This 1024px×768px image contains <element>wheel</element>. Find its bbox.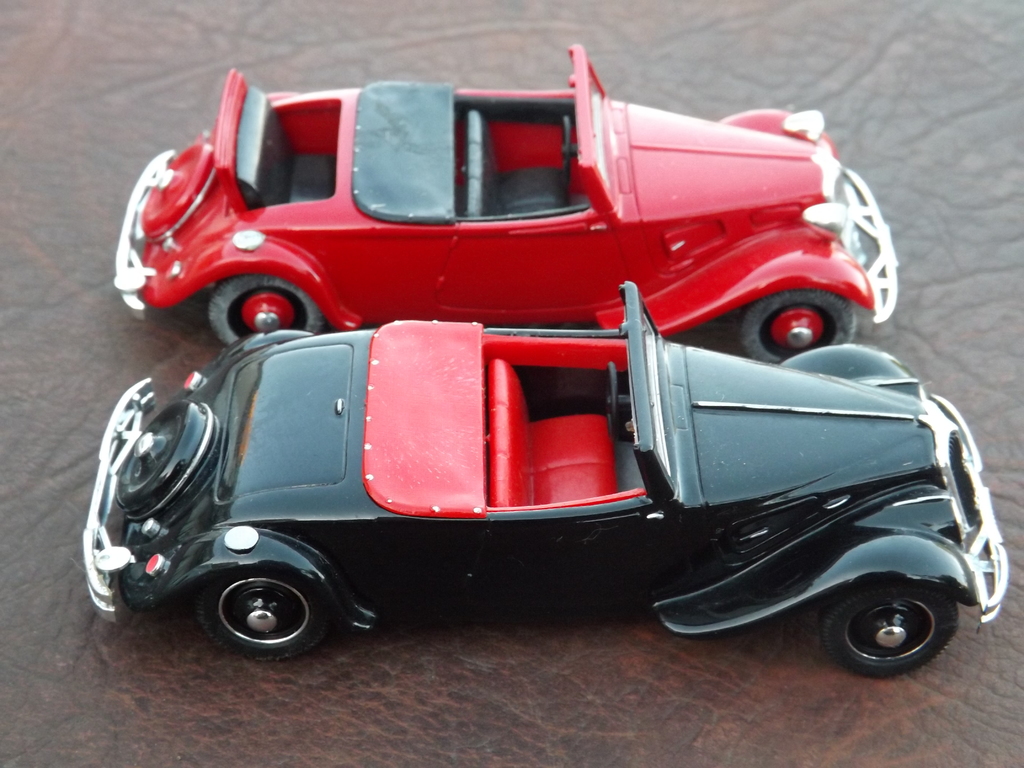
<region>191, 570, 321, 657</region>.
